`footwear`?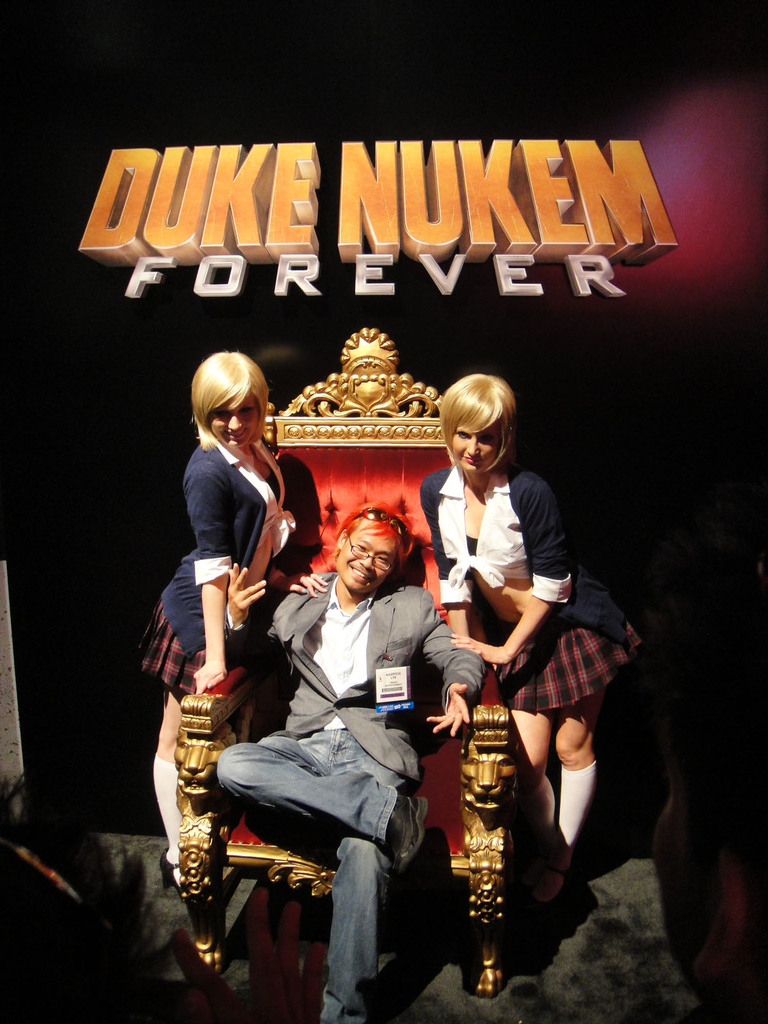
<region>524, 870, 575, 911</region>
